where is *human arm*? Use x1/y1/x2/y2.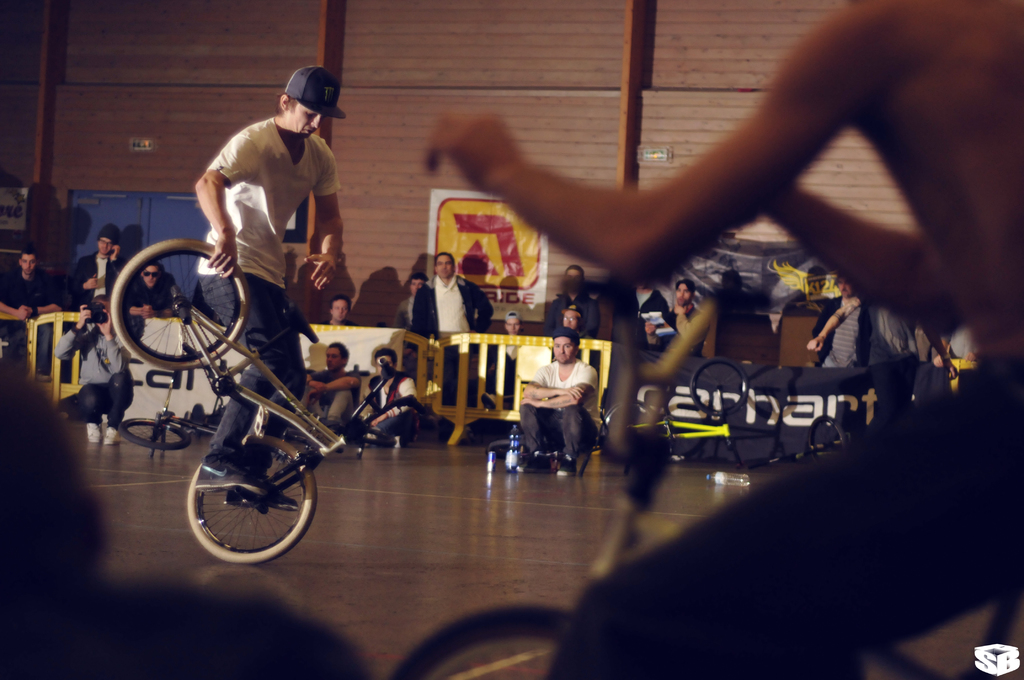
413/290/438/341.
